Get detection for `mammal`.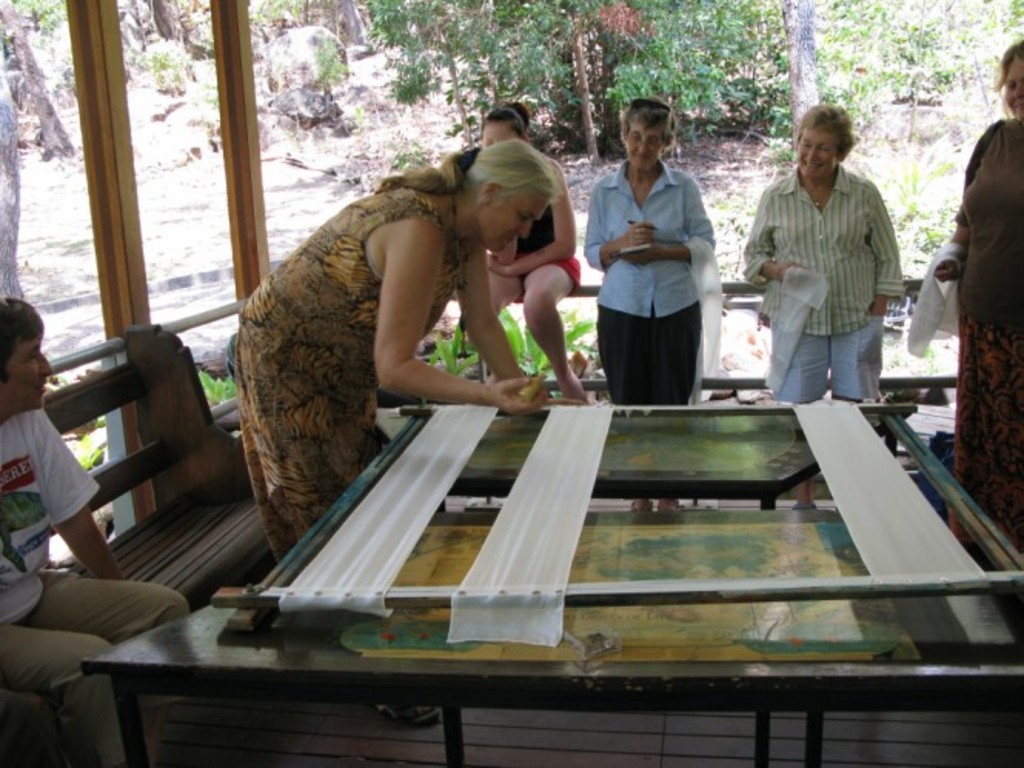
Detection: (x1=482, y1=97, x2=602, y2=399).
